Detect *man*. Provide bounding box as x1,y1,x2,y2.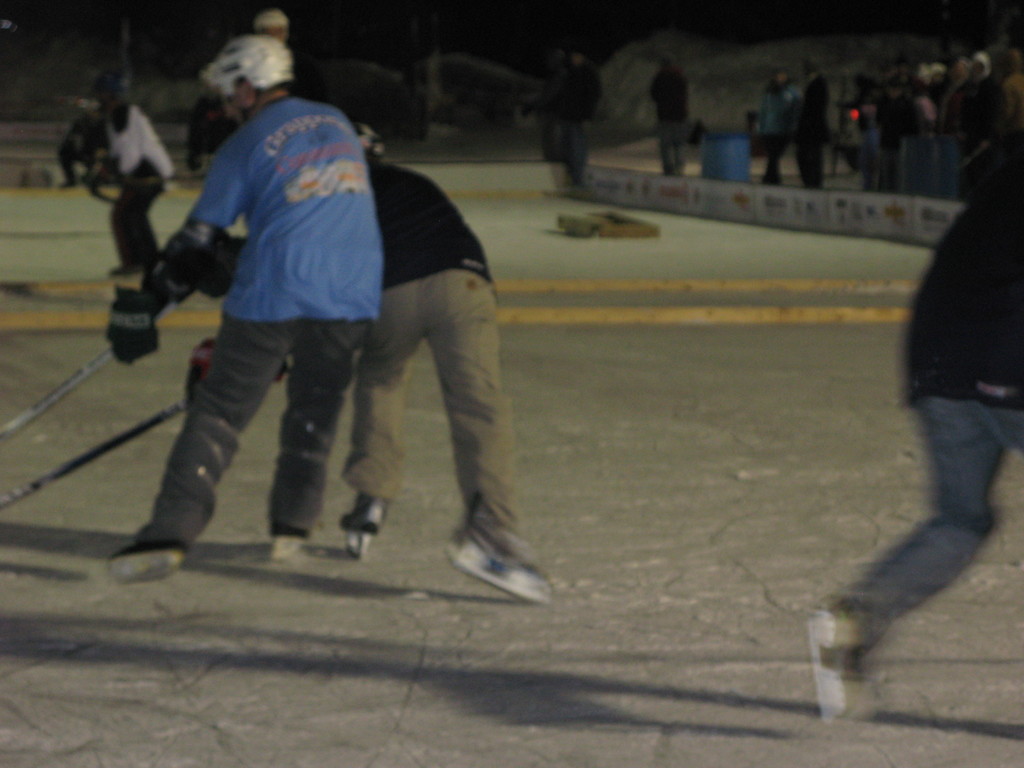
100,89,173,273.
